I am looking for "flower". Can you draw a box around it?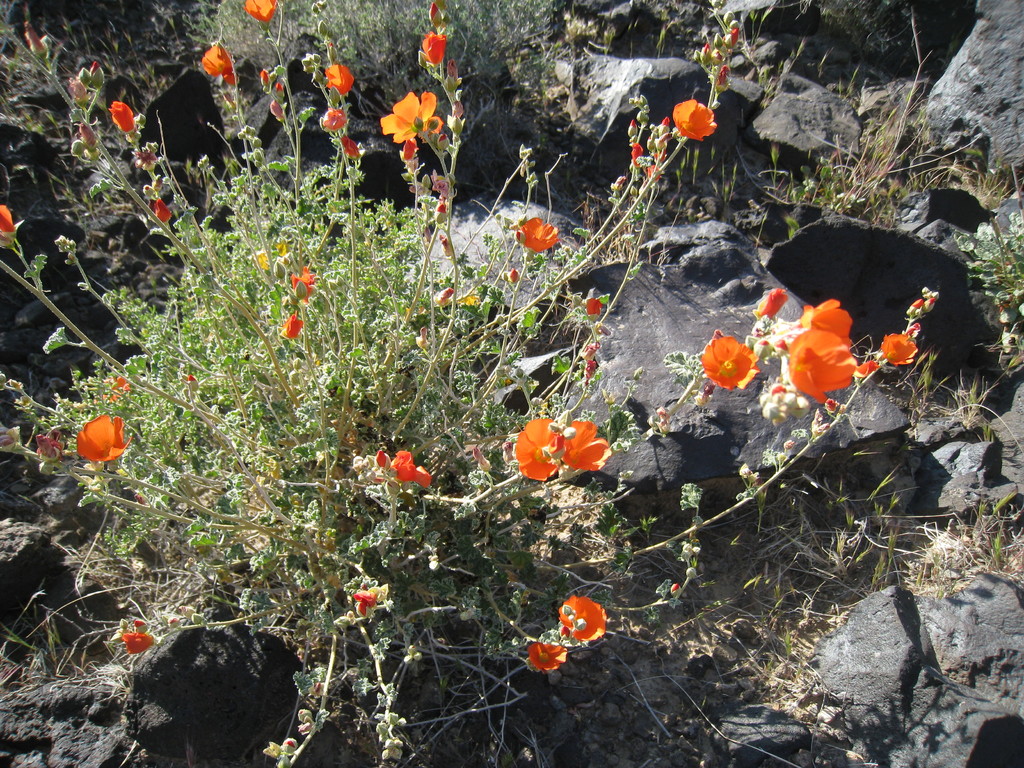
Sure, the bounding box is 756:287:792:319.
